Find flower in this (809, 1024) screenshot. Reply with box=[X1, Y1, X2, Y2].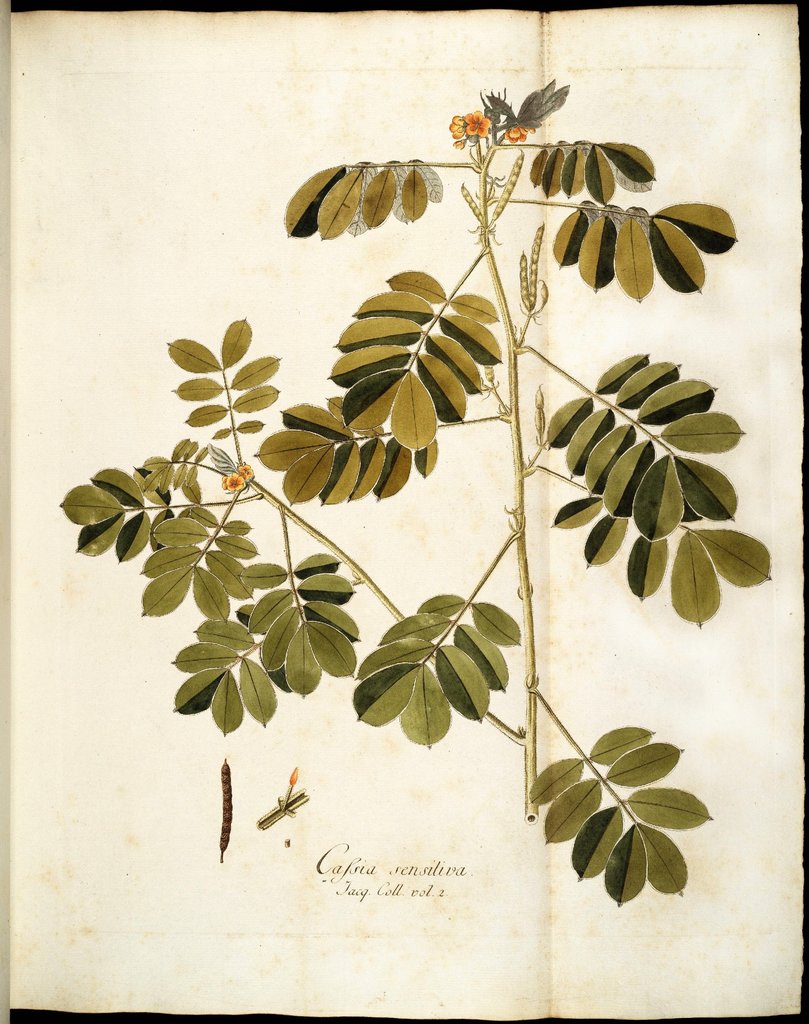
box=[444, 108, 467, 137].
